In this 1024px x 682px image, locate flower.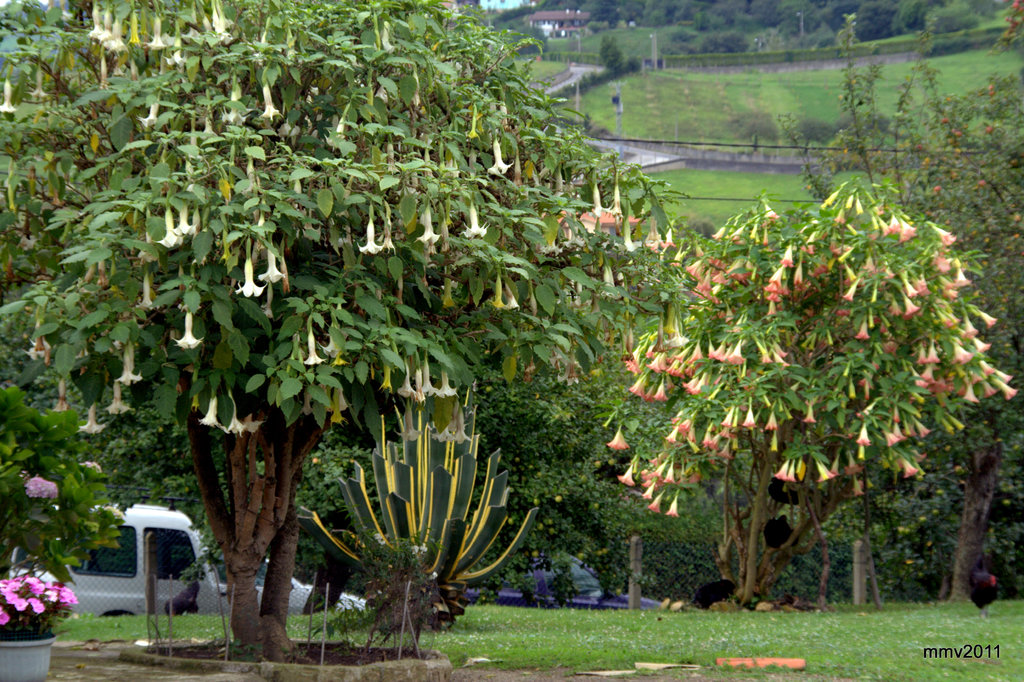
Bounding box: select_region(177, 210, 196, 239).
